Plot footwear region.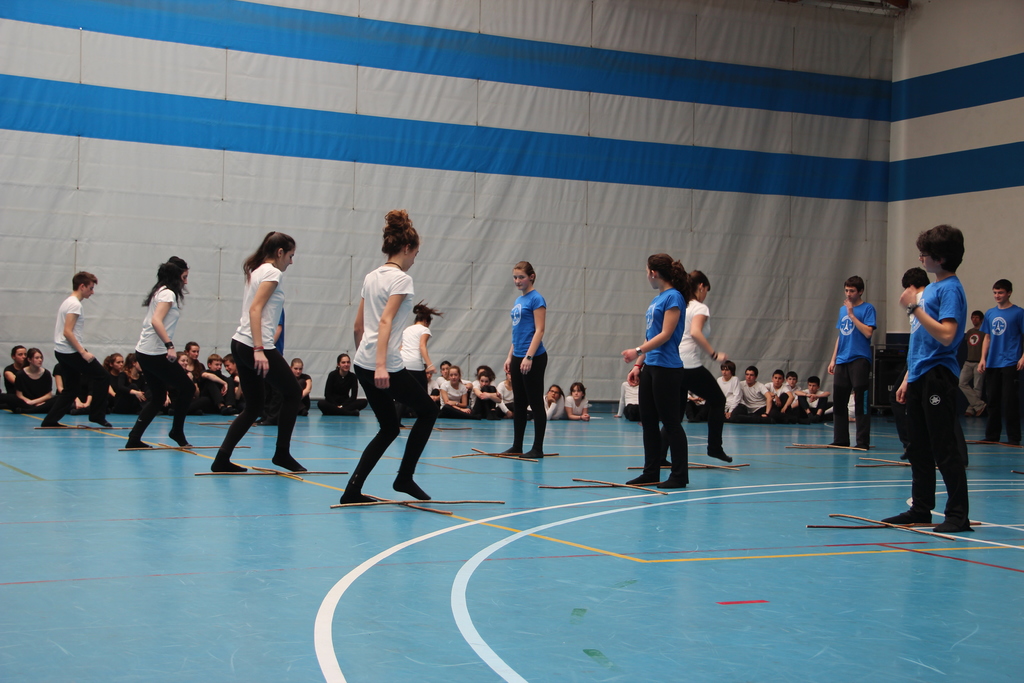
Plotted at 166 429 191 449.
